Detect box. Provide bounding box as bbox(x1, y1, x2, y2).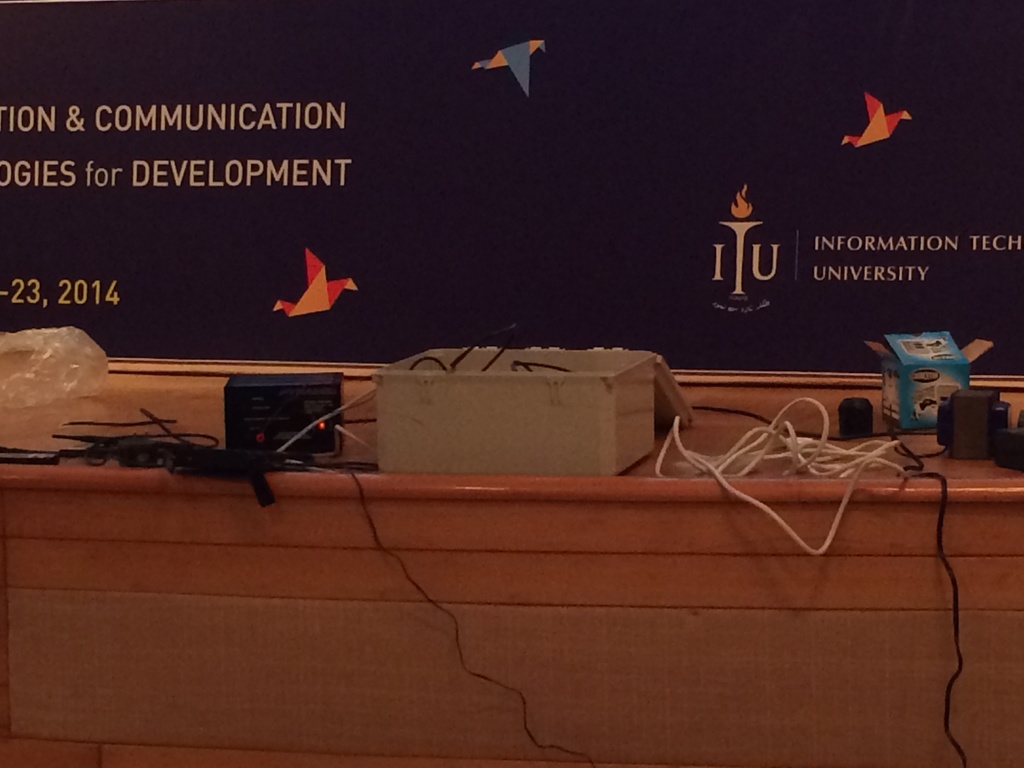
bbox(369, 349, 694, 474).
